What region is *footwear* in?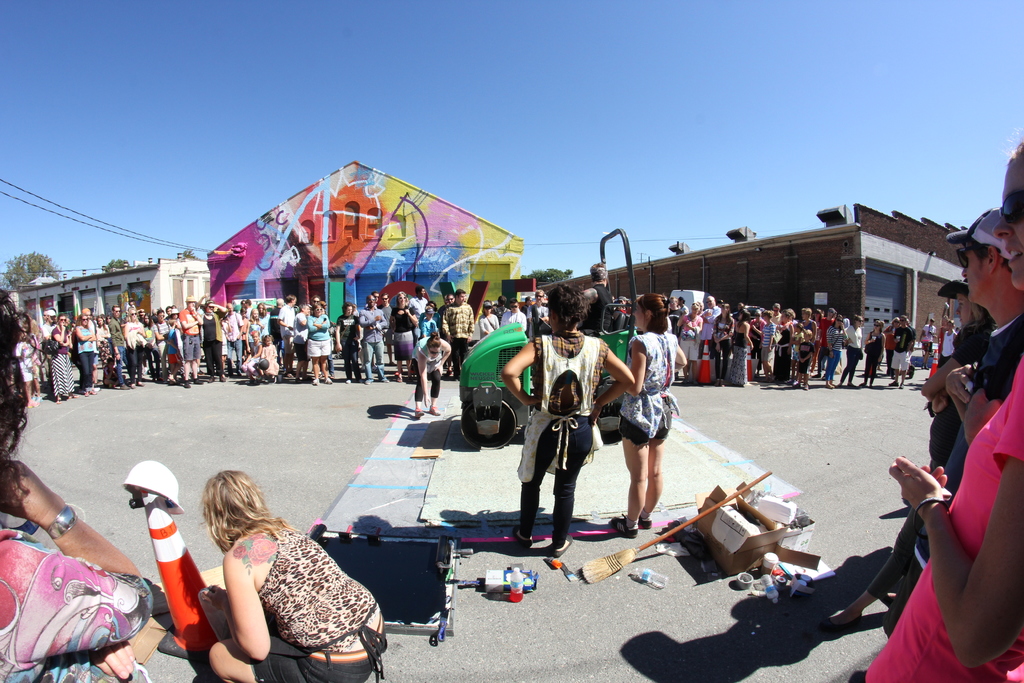
bbox(868, 383, 876, 388).
